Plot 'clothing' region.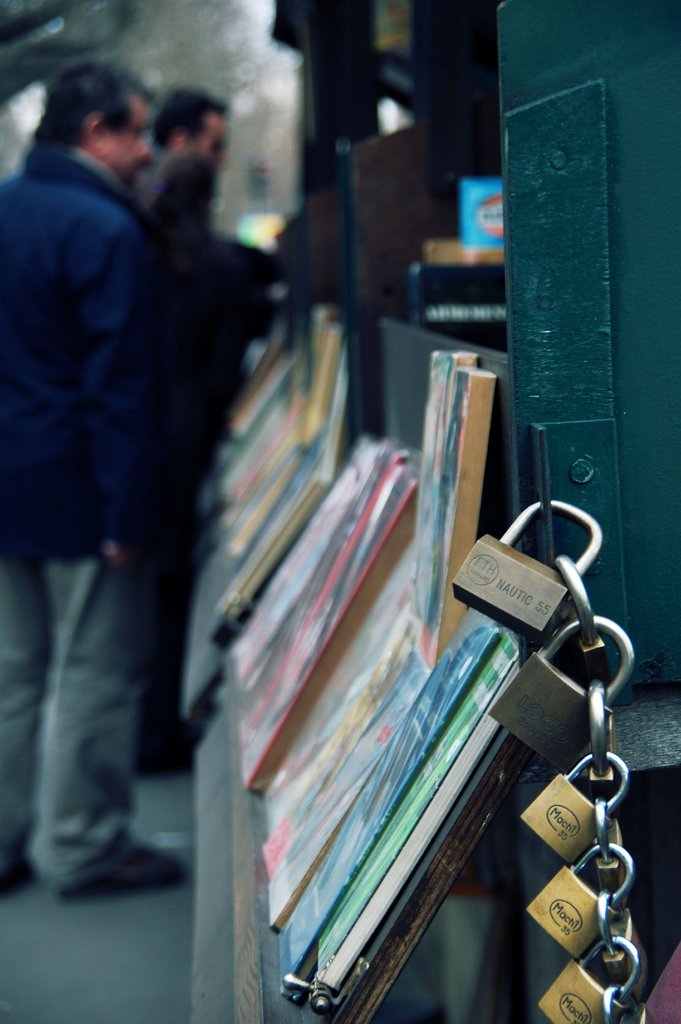
Plotted at <region>119, 219, 267, 746</region>.
